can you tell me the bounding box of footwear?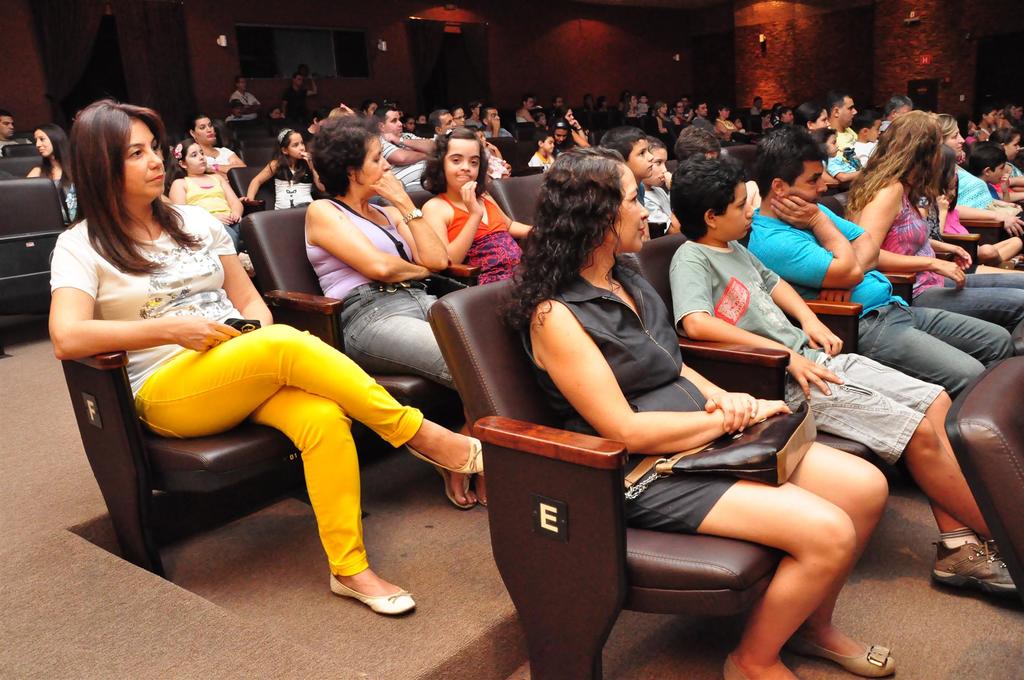
794,633,897,679.
